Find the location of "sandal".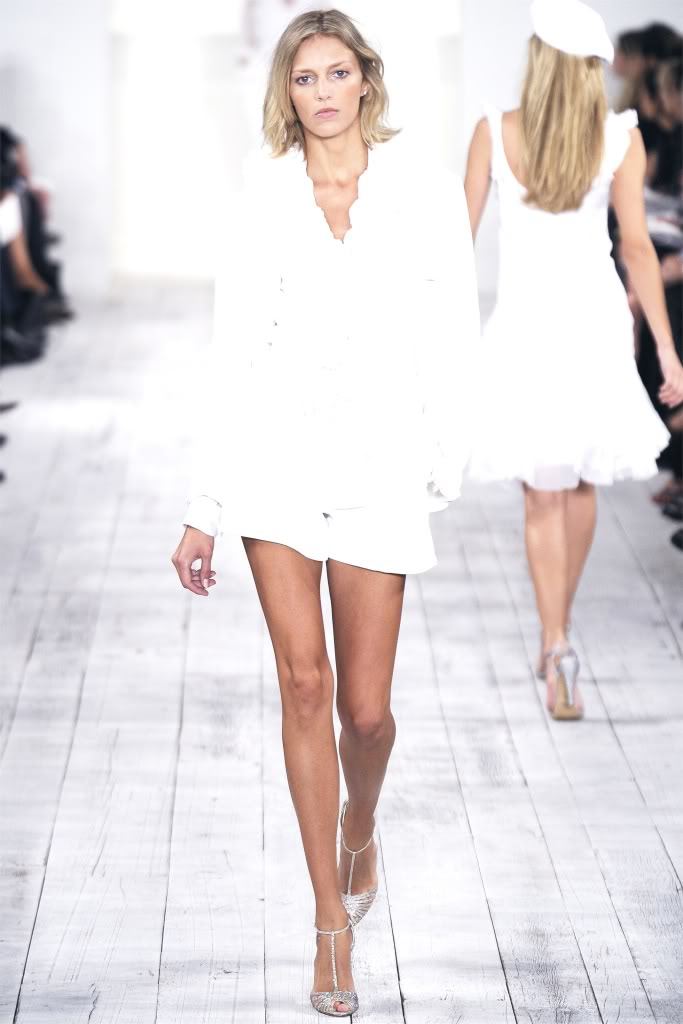
Location: rect(545, 645, 581, 718).
